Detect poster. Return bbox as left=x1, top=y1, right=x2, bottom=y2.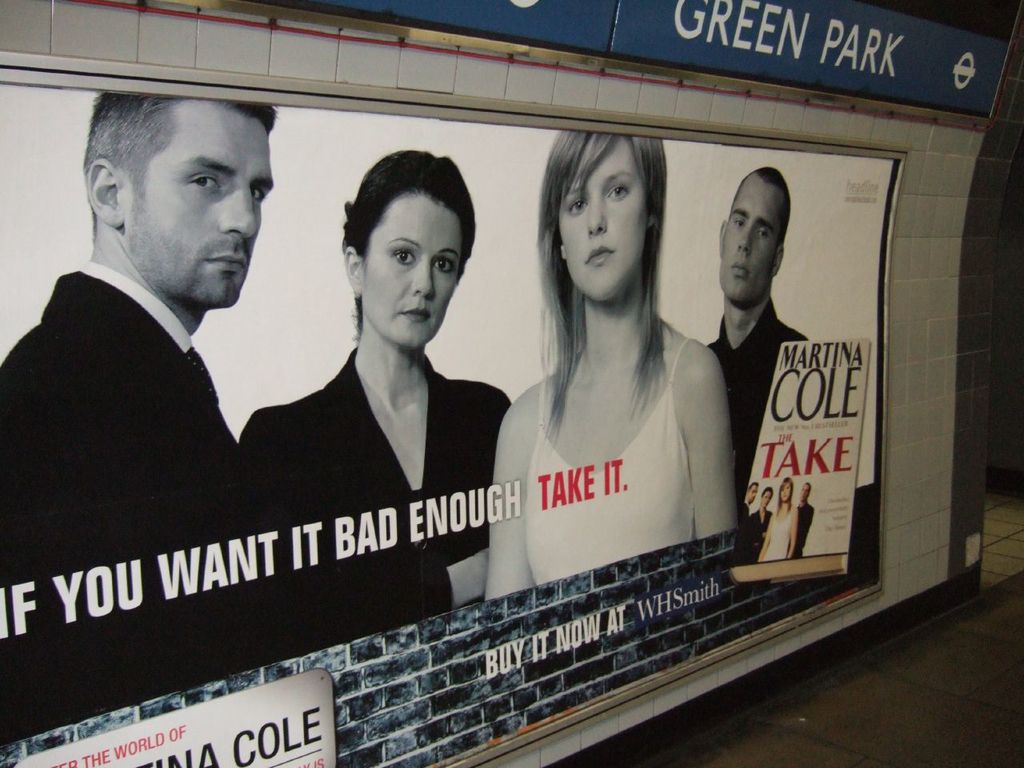
left=0, top=82, right=902, bottom=767.
